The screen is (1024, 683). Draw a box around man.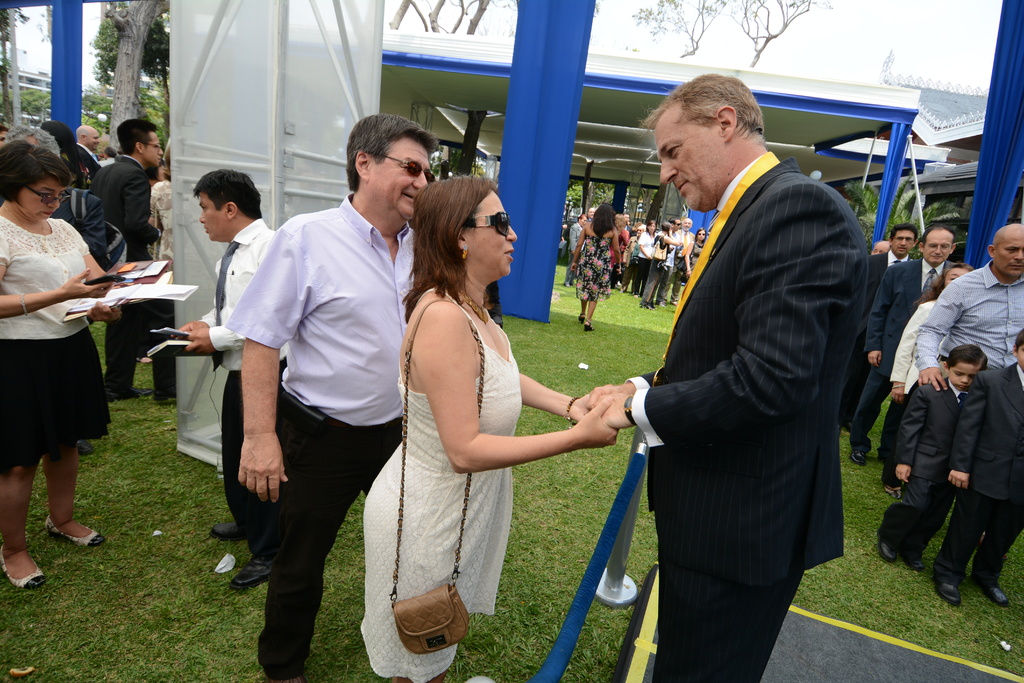
x1=564, y1=65, x2=894, y2=682.
